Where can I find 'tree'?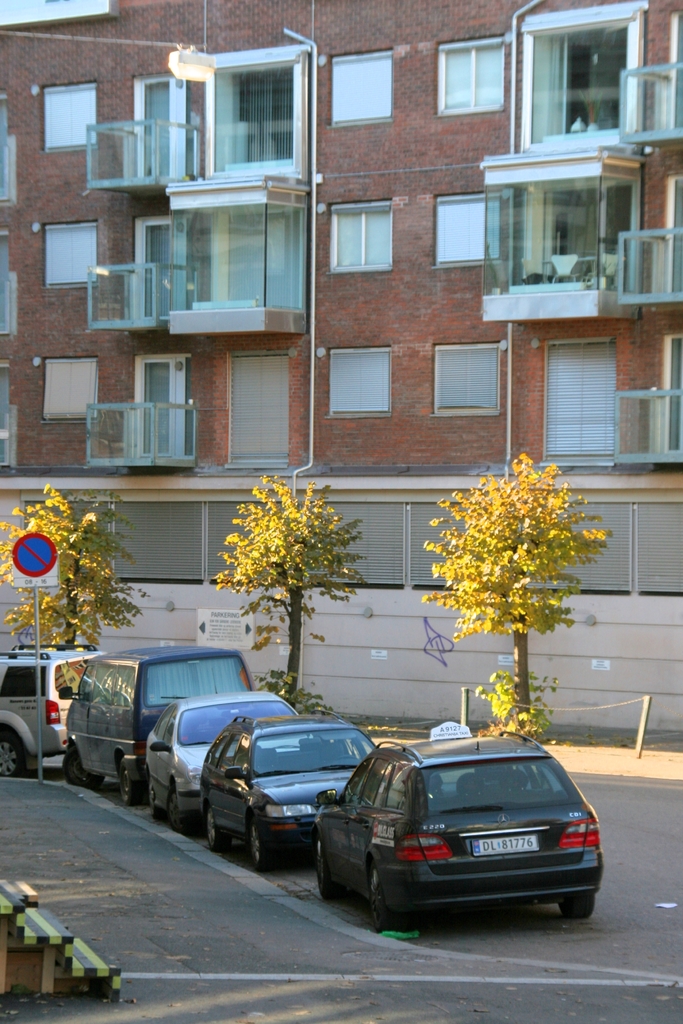
You can find it at Rect(422, 453, 618, 733).
